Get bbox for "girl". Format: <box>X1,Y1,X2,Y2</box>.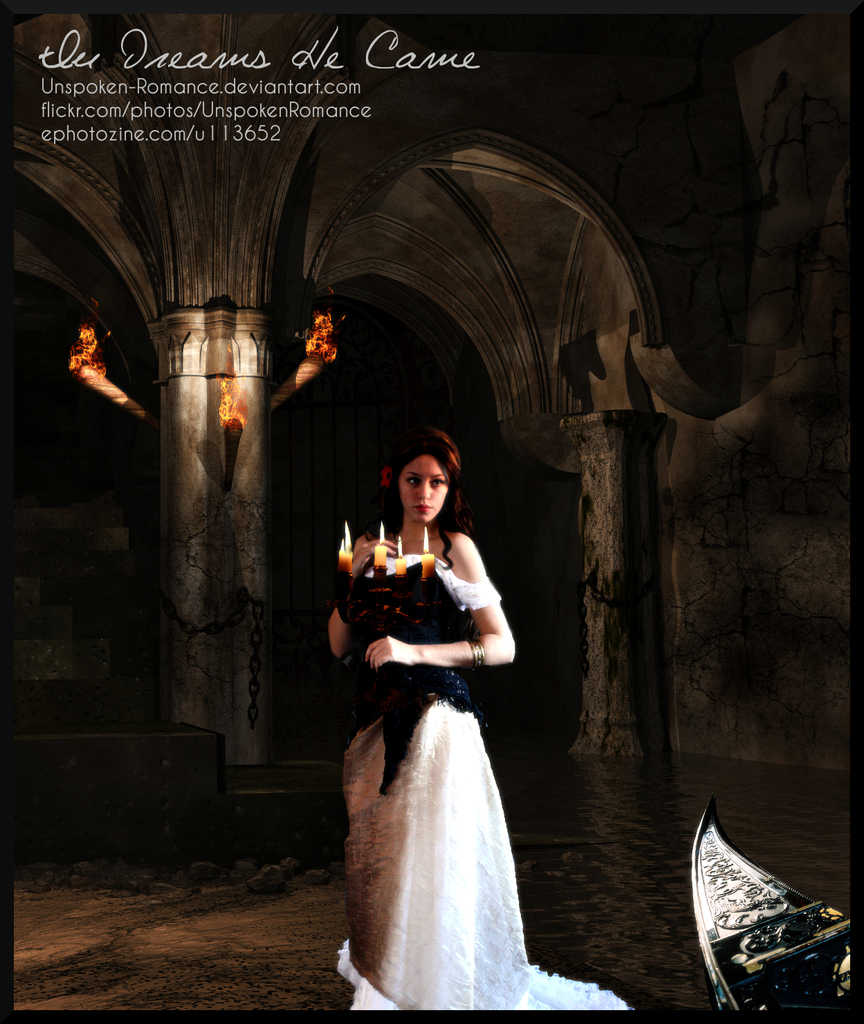
<box>327,426,629,1012</box>.
